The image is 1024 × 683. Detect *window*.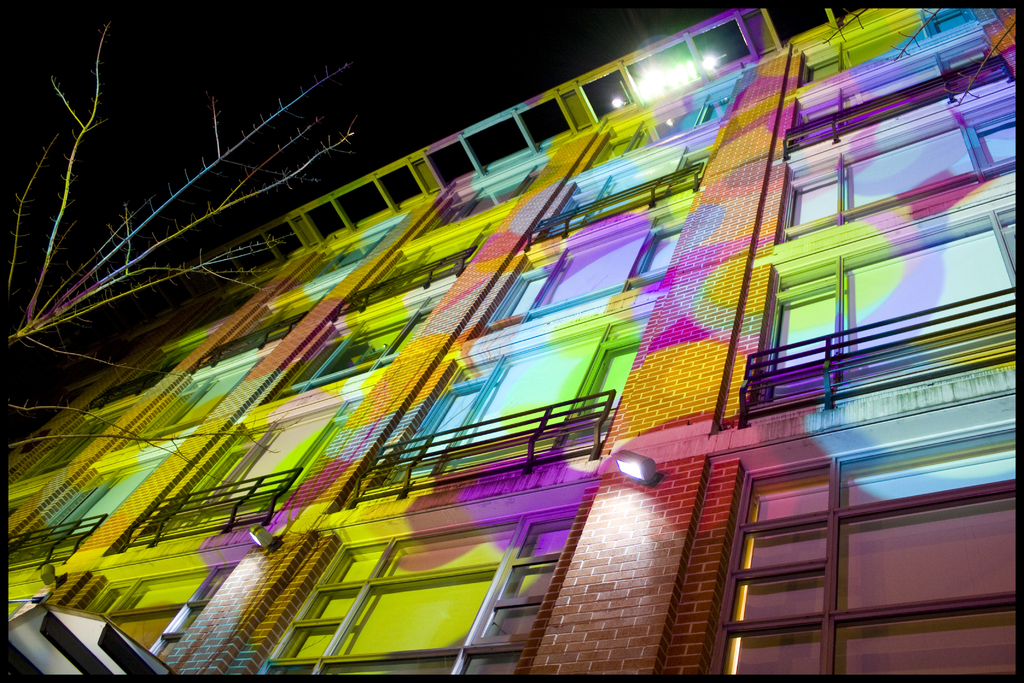
Detection: <box>383,311,659,491</box>.
